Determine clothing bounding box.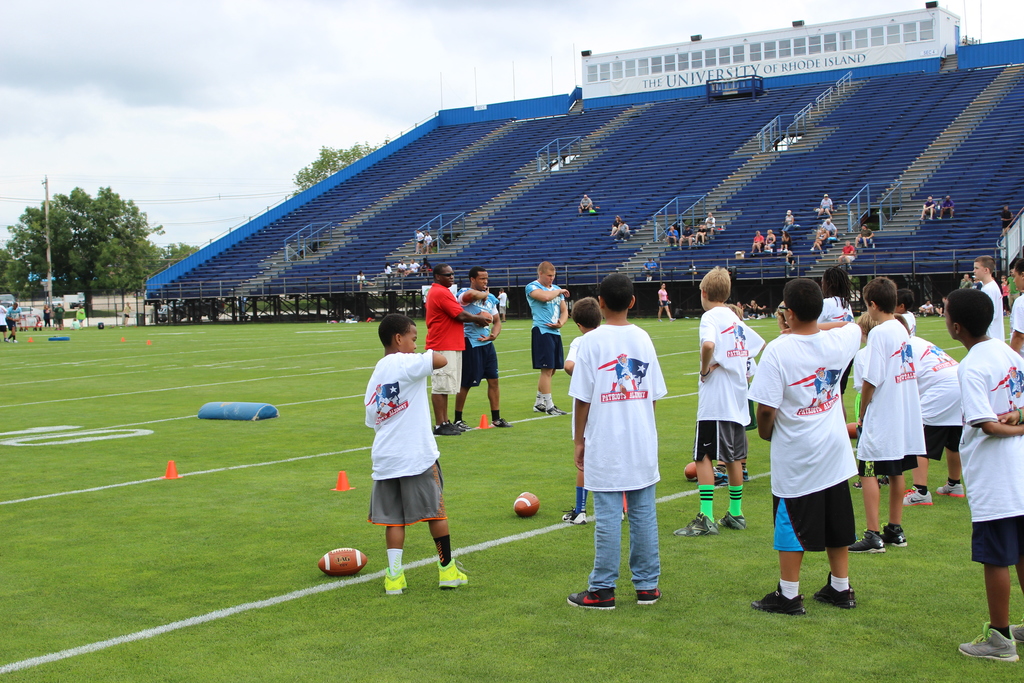
Determined: bbox=[460, 295, 511, 338].
